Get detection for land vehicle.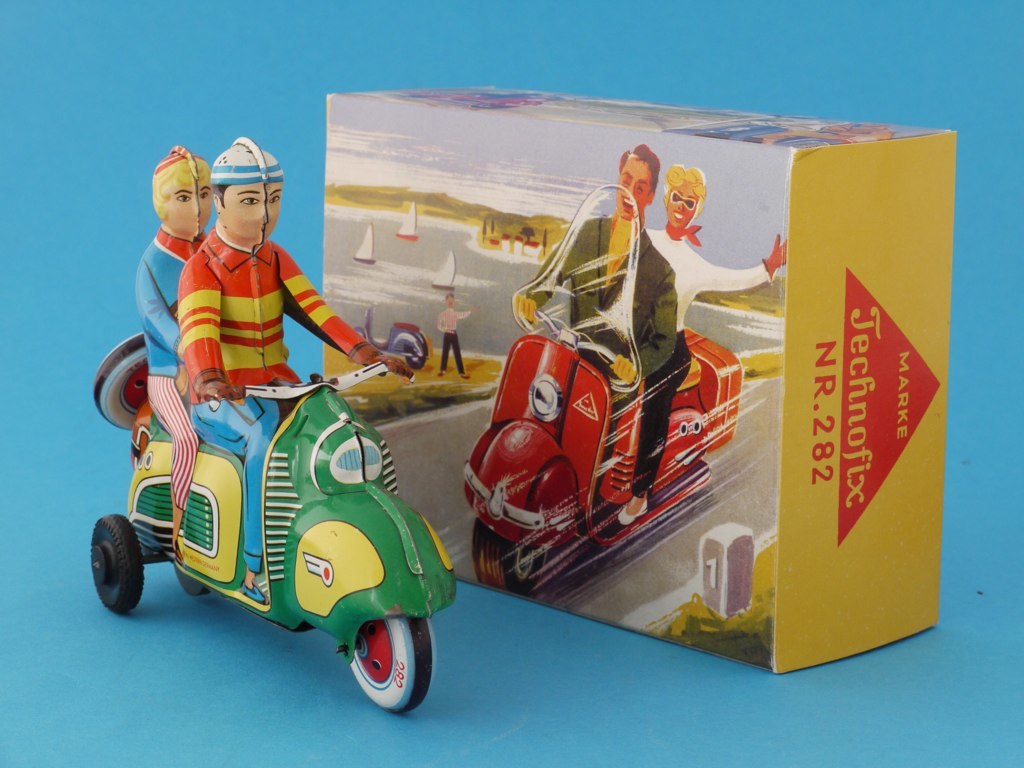
Detection: <box>358,304,426,371</box>.
